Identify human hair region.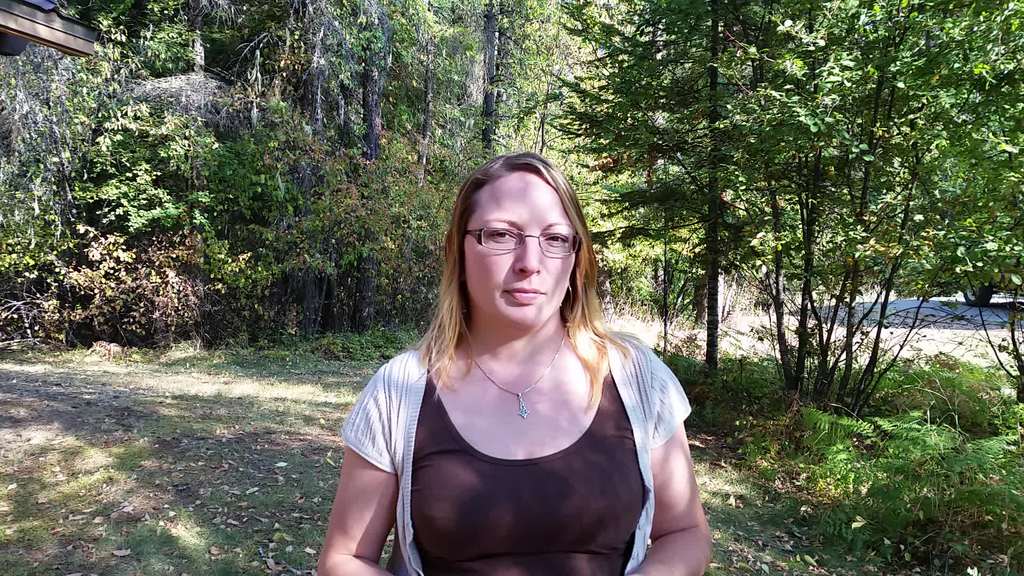
Region: [x1=412, y1=140, x2=621, y2=426].
